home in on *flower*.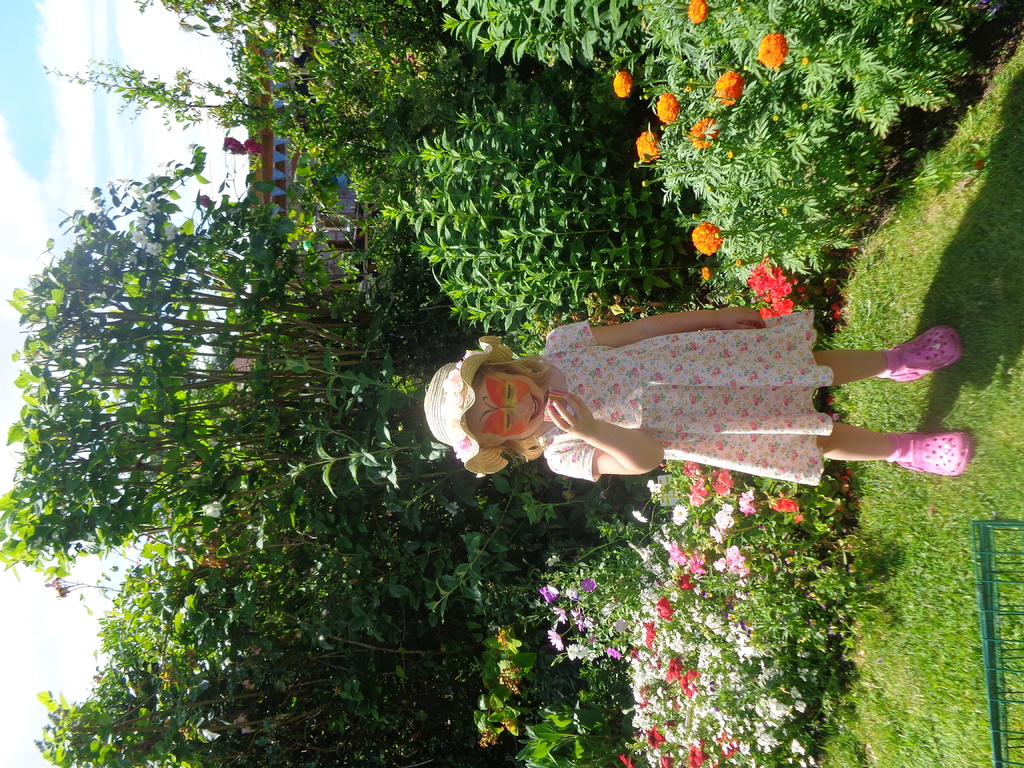
Homed in at x1=698 y1=262 x2=711 y2=281.
